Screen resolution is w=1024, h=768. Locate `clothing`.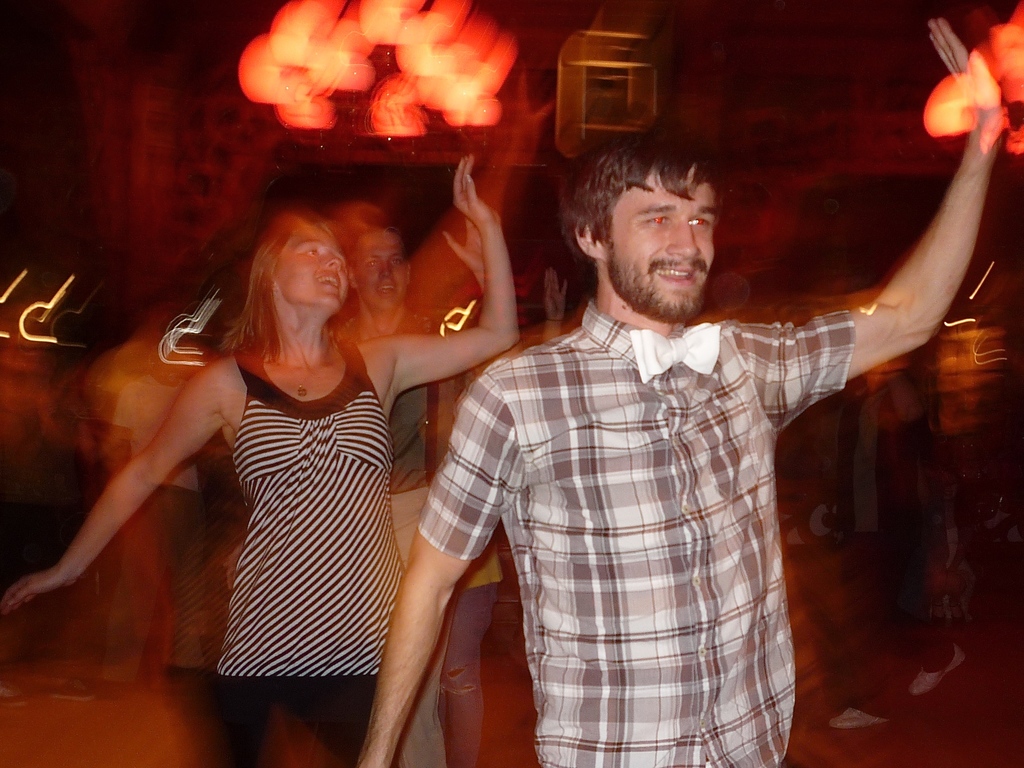
bbox=(386, 374, 452, 580).
